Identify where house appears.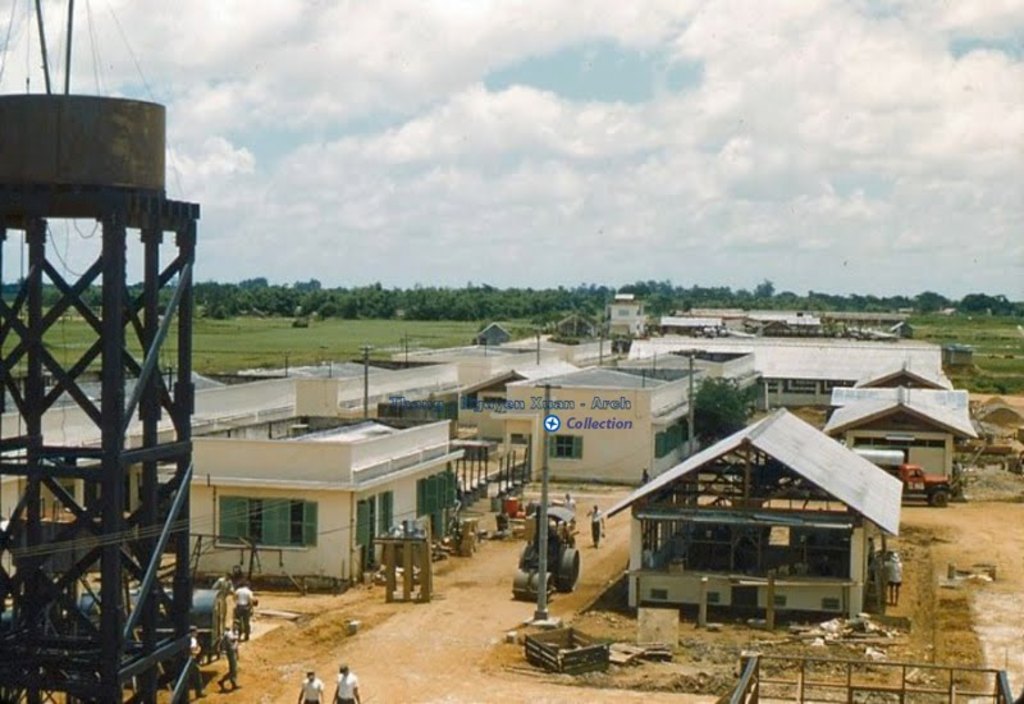
Appears at BBox(518, 332, 602, 375).
